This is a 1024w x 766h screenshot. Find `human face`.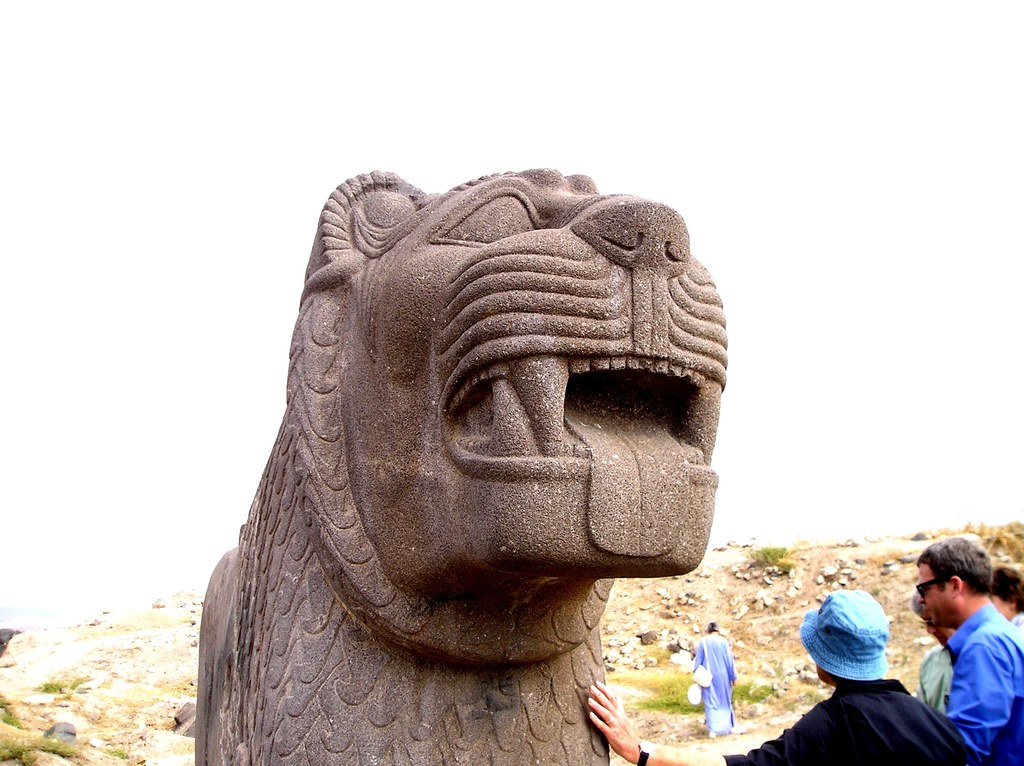
Bounding box: 986/586/1016/625.
